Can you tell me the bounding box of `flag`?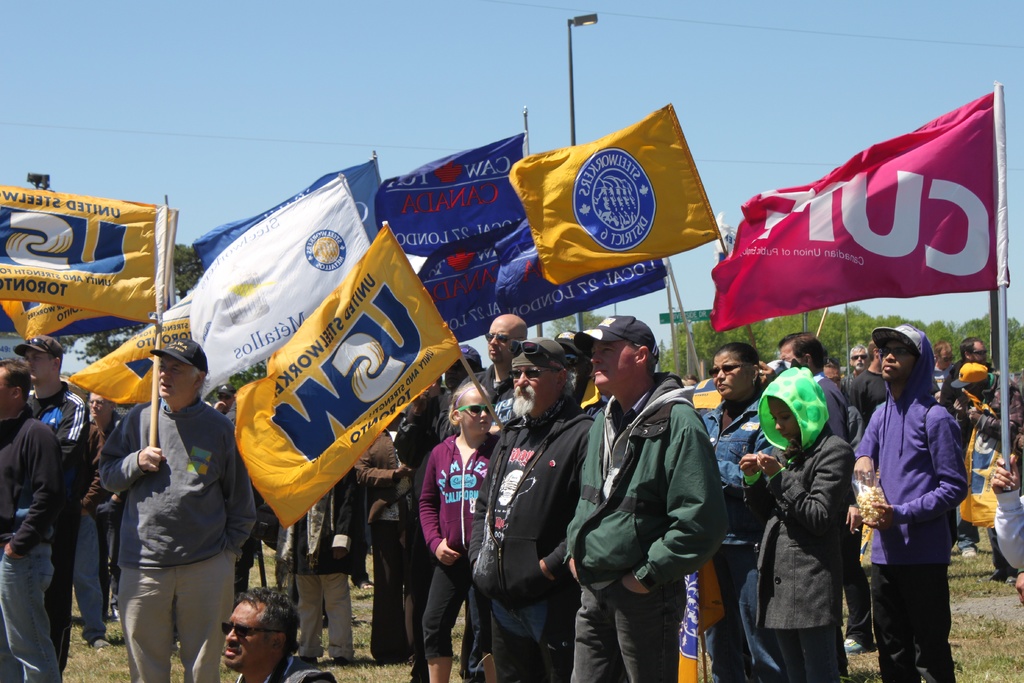
(7, 297, 156, 344).
